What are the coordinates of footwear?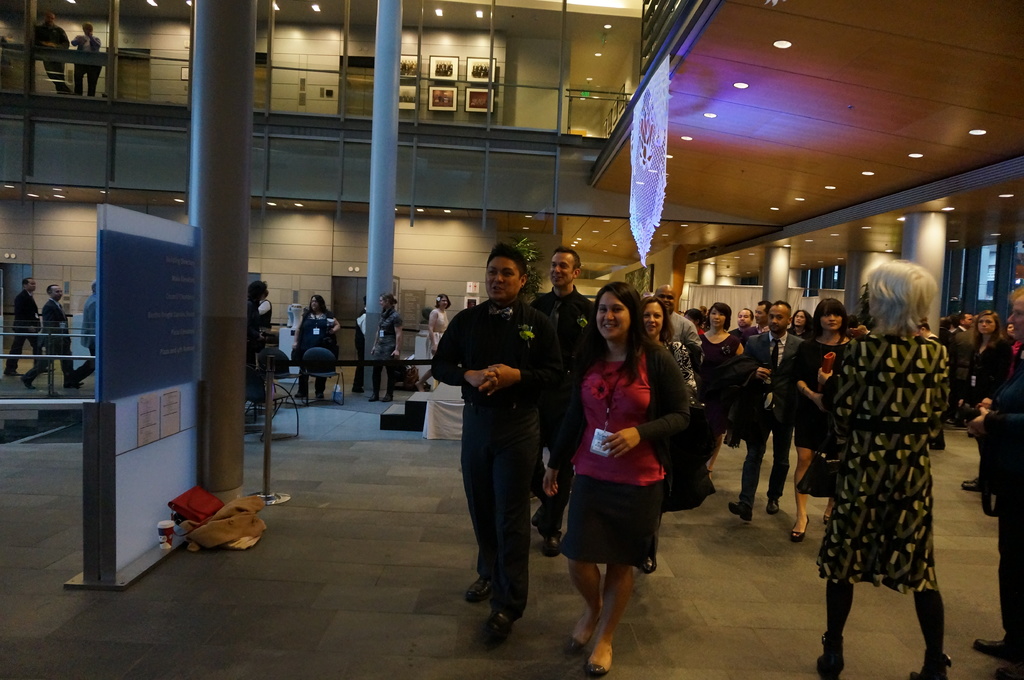
bbox=(4, 370, 18, 372).
